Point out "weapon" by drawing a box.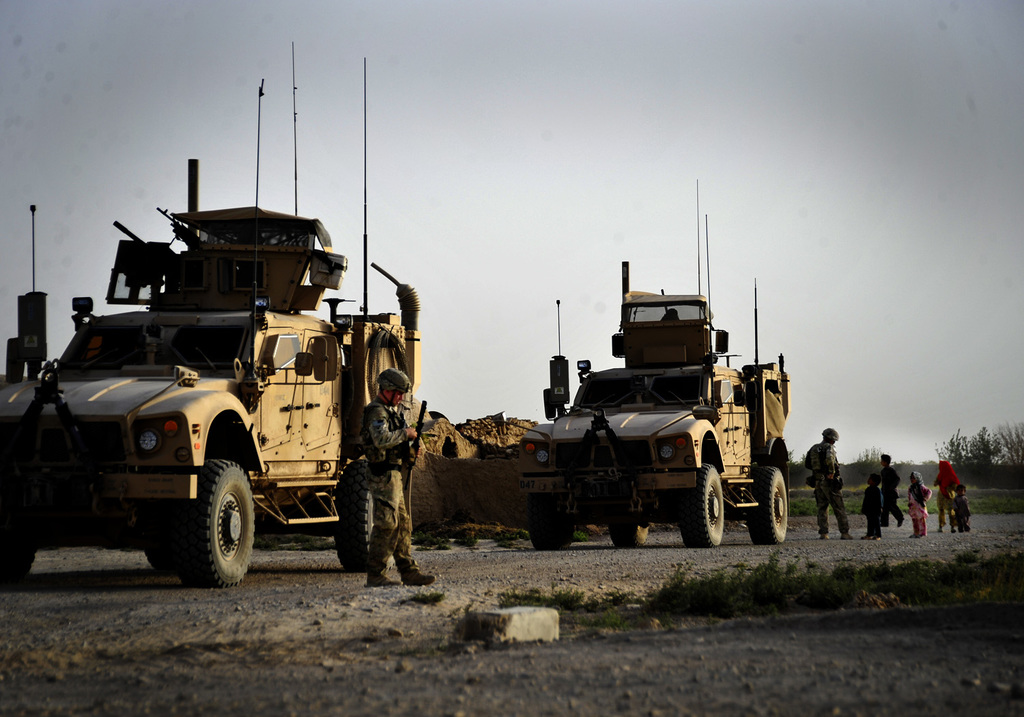
box=[389, 391, 427, 495].
